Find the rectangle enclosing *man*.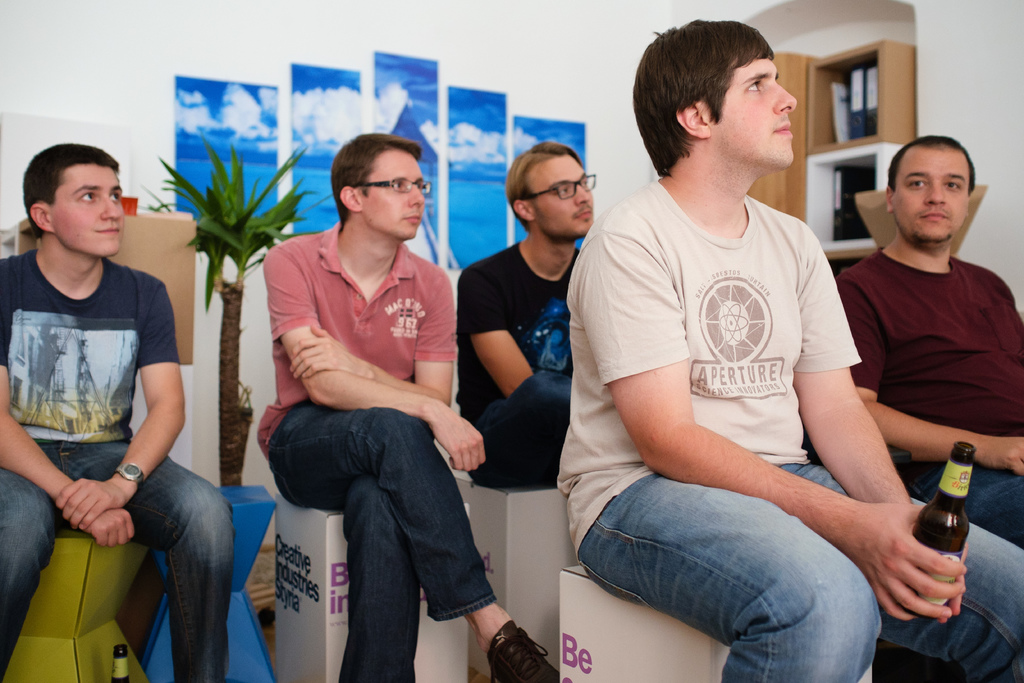
455,138,595,492.
